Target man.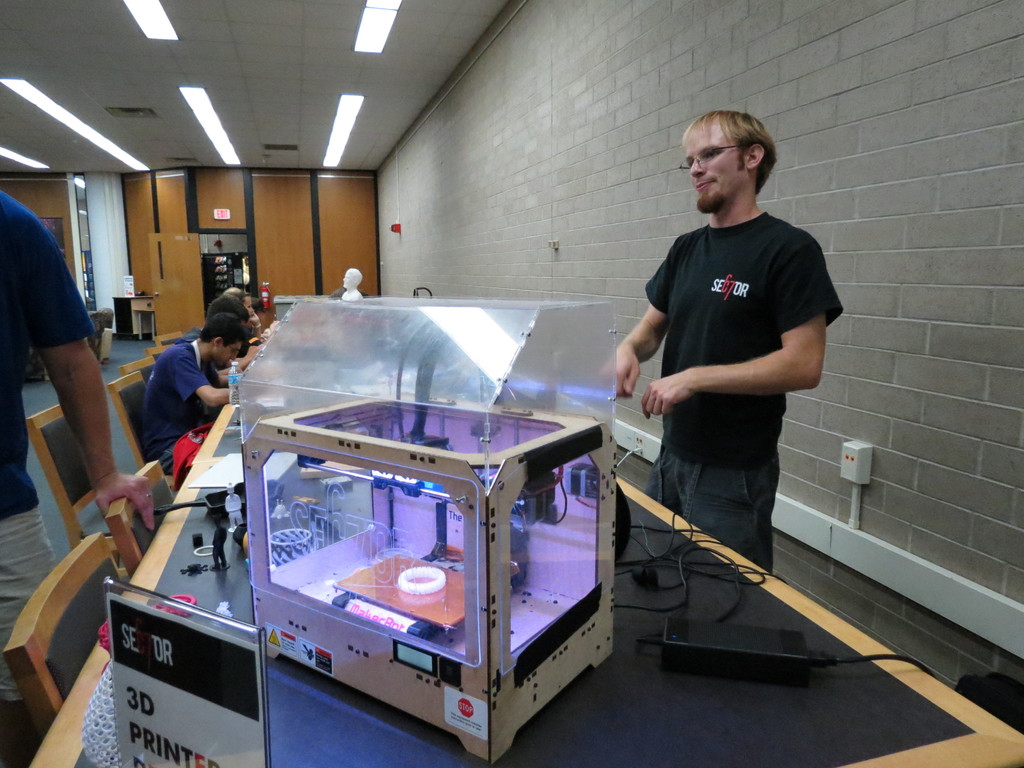
Target region: [606, 134, 840, 641].
